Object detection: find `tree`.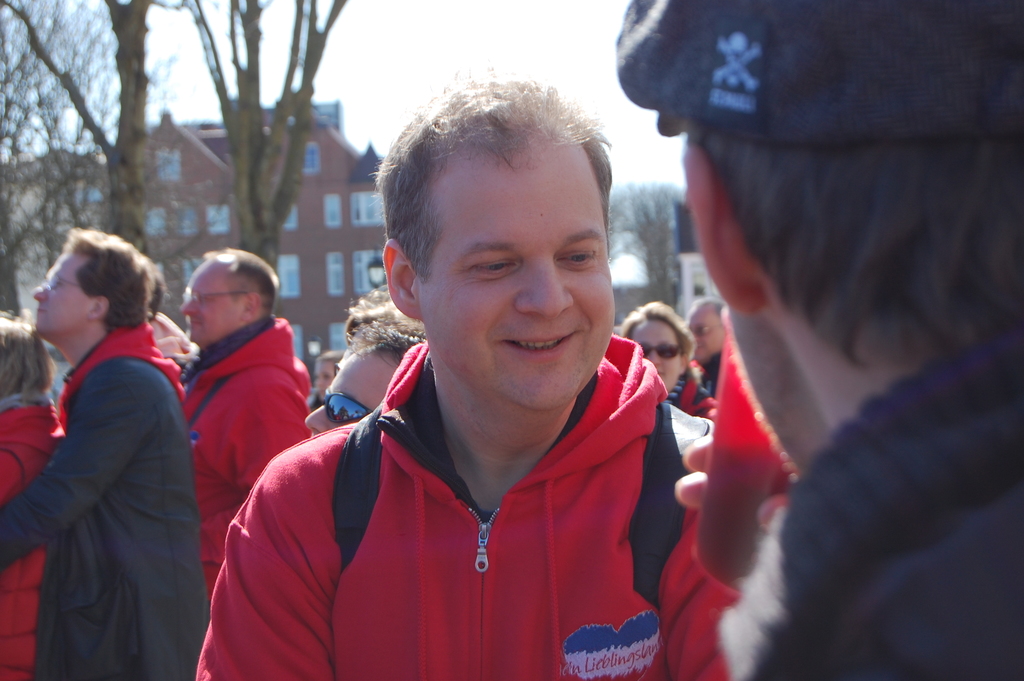
box=[0, 0, 191, 368].
